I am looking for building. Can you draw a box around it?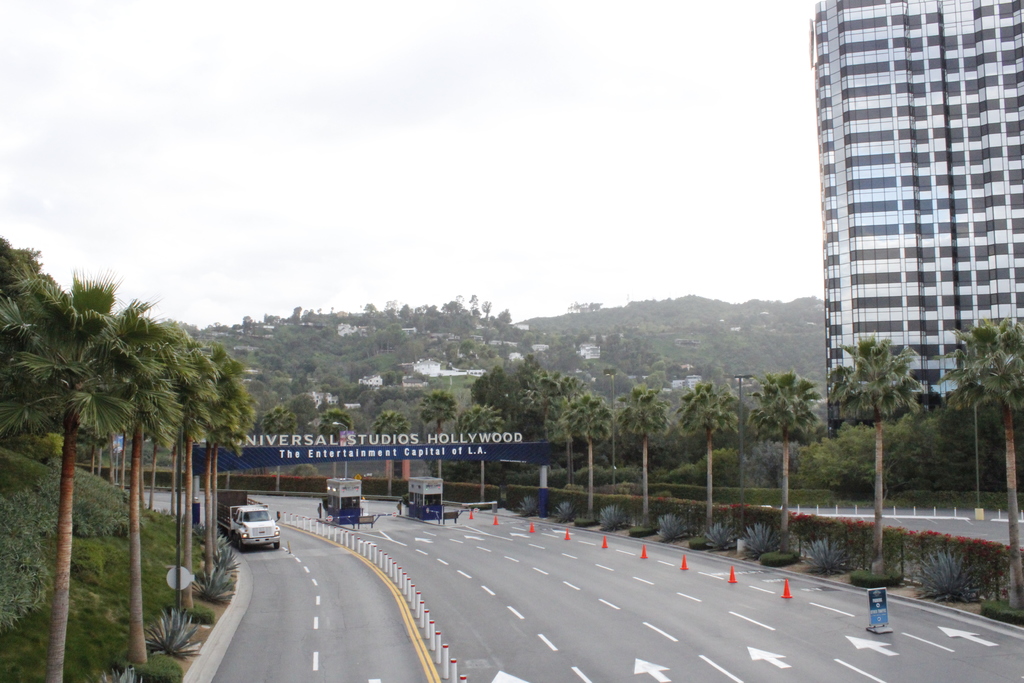
Sure, the bounding box is left=483, top=338, right=504, bottom=352.
